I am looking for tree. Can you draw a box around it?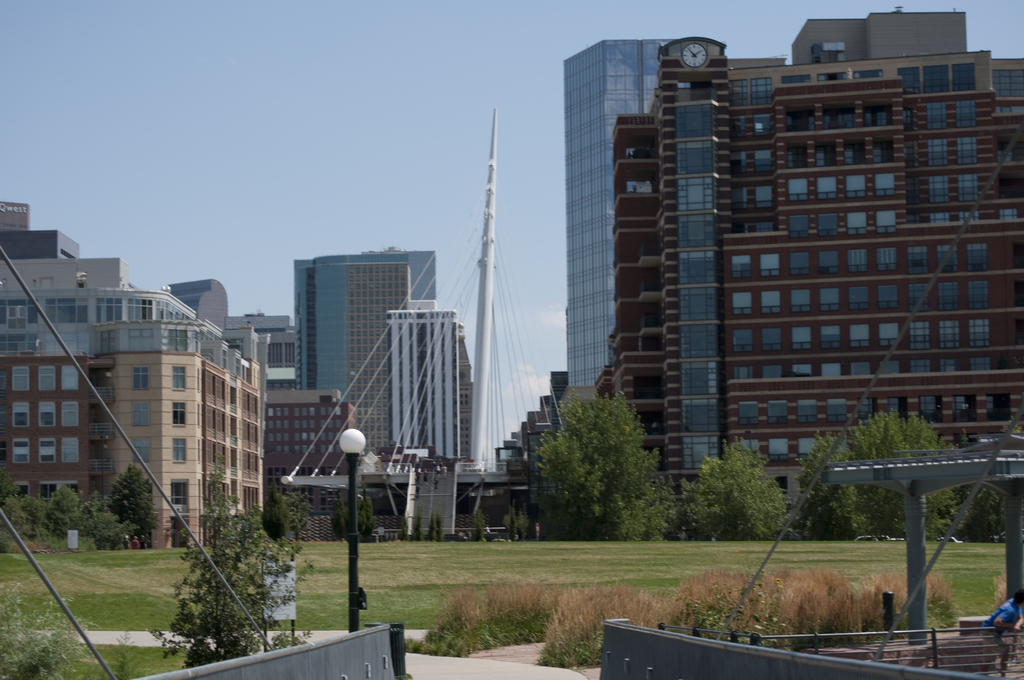
Sure, the bounding box is <box>45,485,93,556</box>.
